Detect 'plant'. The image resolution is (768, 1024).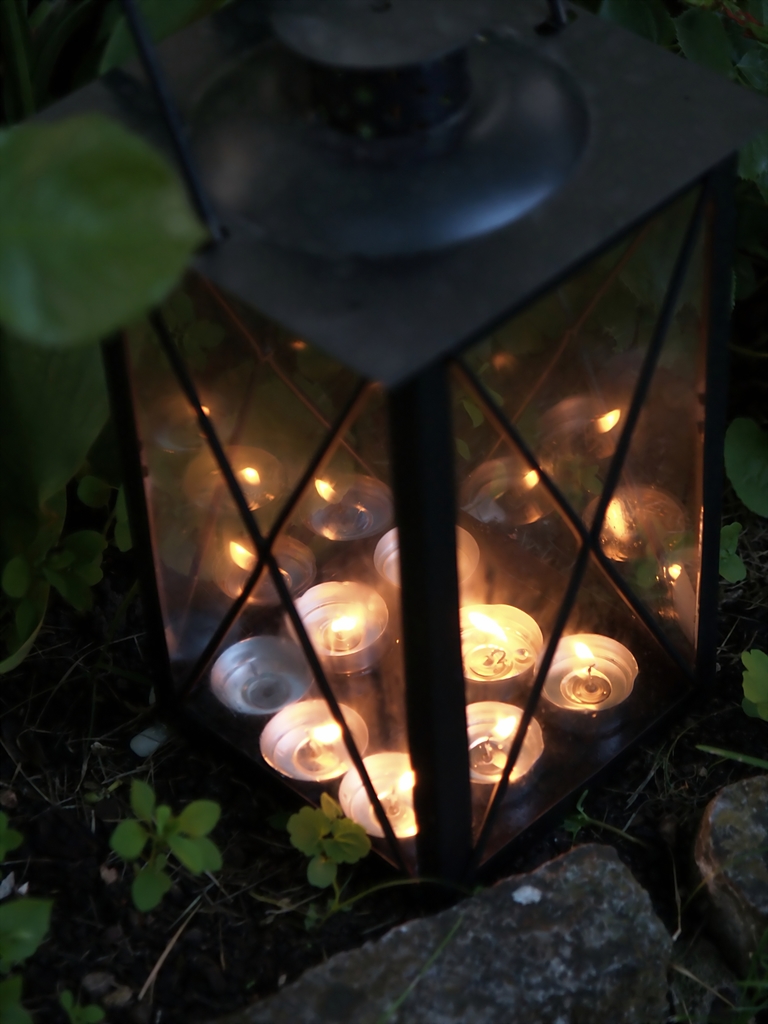
region(126, 788, 248, 904).
